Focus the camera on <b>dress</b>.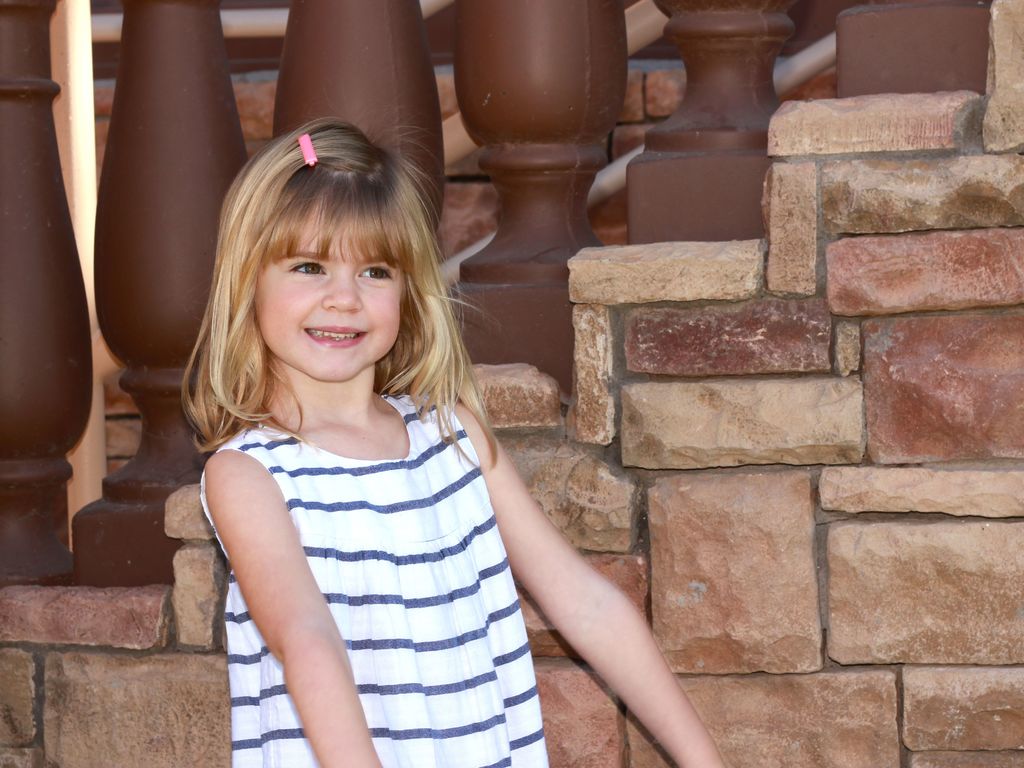
Focus region: {"left": 196, "top": 393, "right": 545, "bottom": 767}.
